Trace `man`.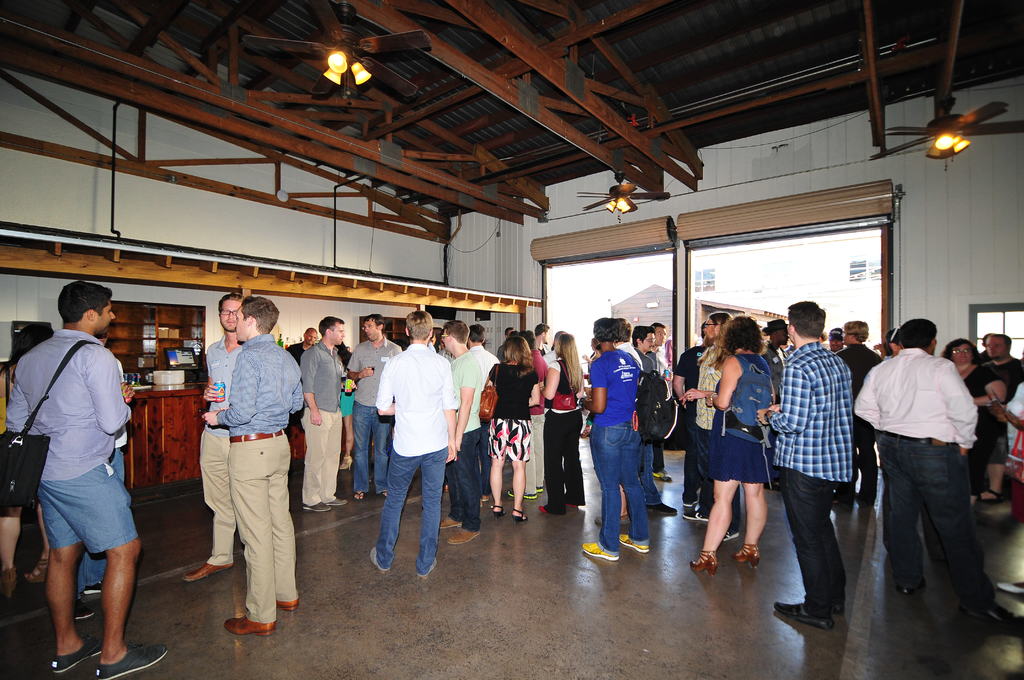
Traced to 465,323,502,504.
